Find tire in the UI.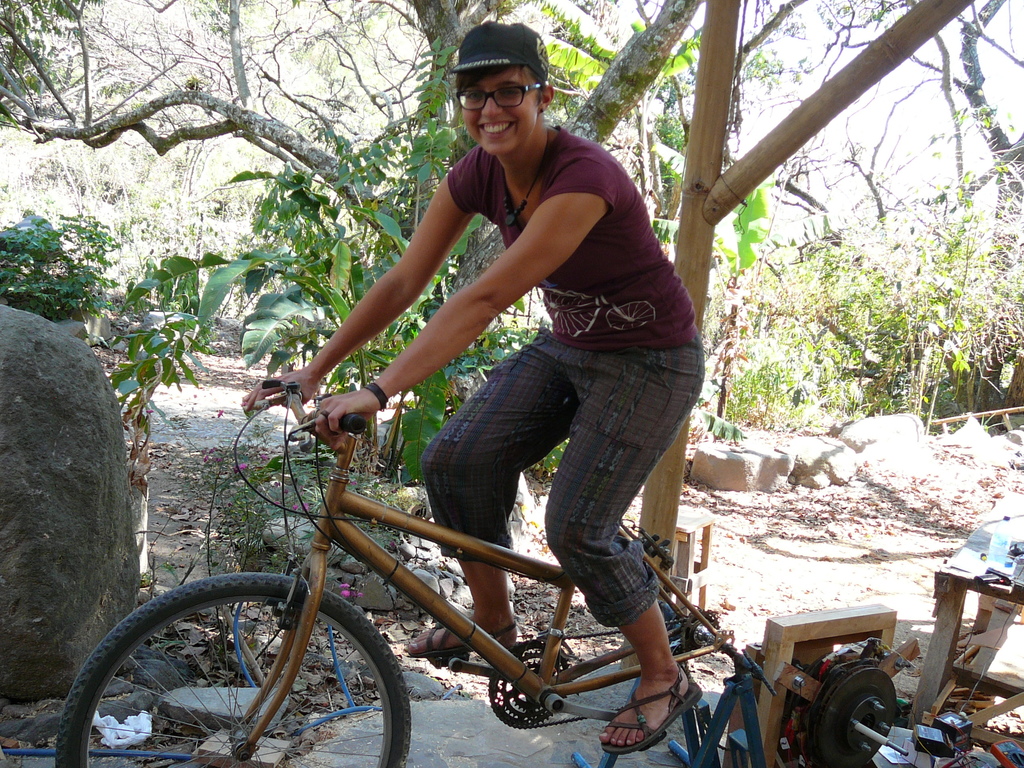
UI element at [82, 577, 383, 739].
